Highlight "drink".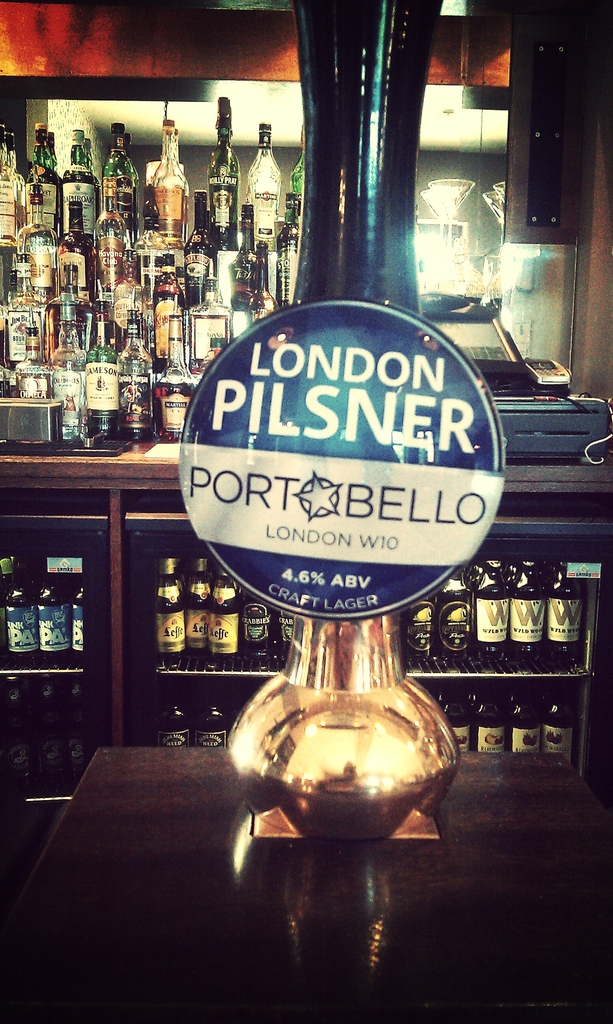
Highlighted region: <bbox>188, 190, 214, 304</bbox>.
